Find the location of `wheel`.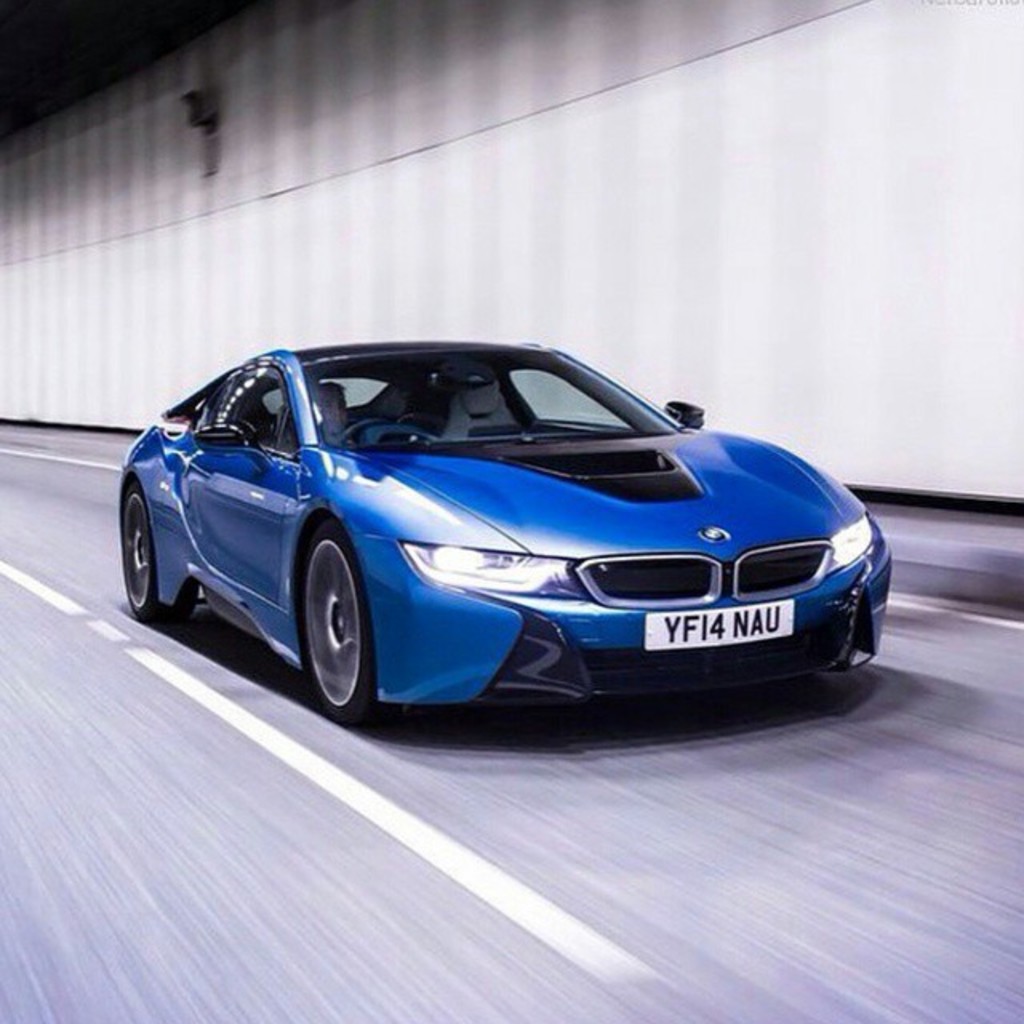
Location: pyautogui.locateOnScreen(338, 418, 400, 442).
